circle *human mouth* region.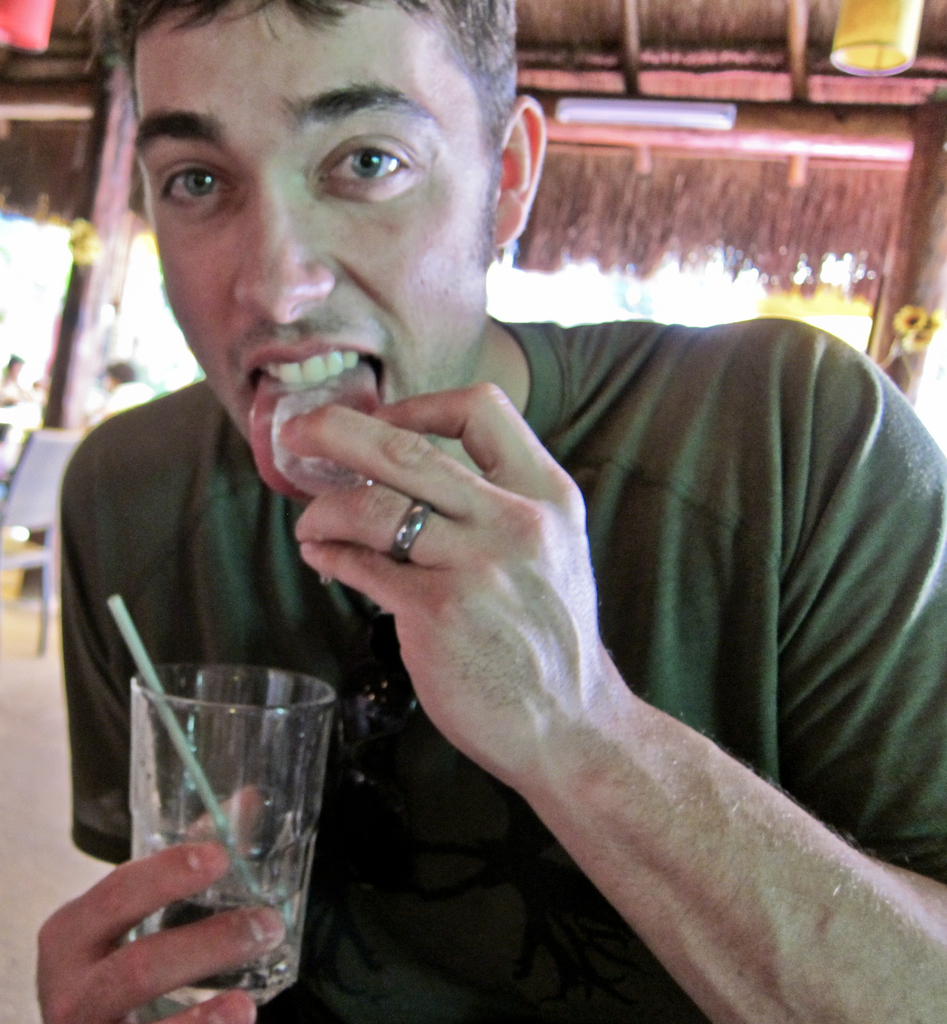
Region: [left=251, top=337, right=385, bottom=499].
